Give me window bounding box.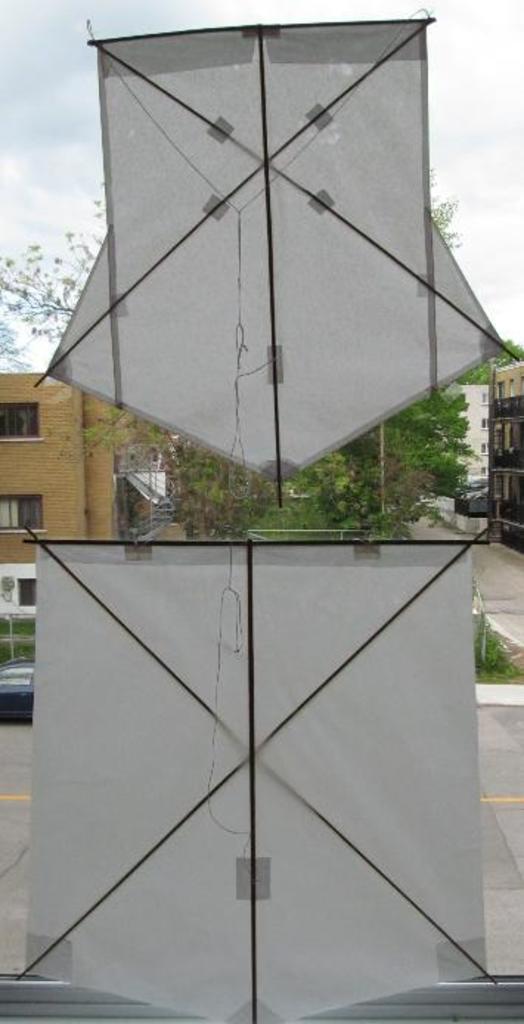
(x1=0, y1=403, x2=41, y2=446).
